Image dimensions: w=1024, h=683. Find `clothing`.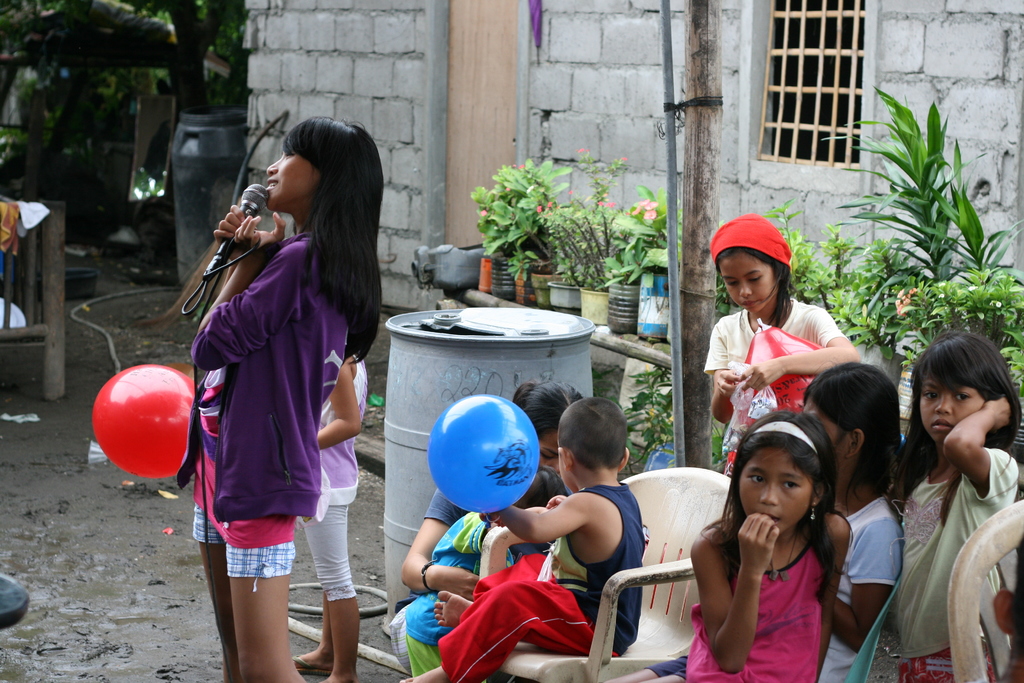
[x1=436, y1=475, x2=650, y2=682].
